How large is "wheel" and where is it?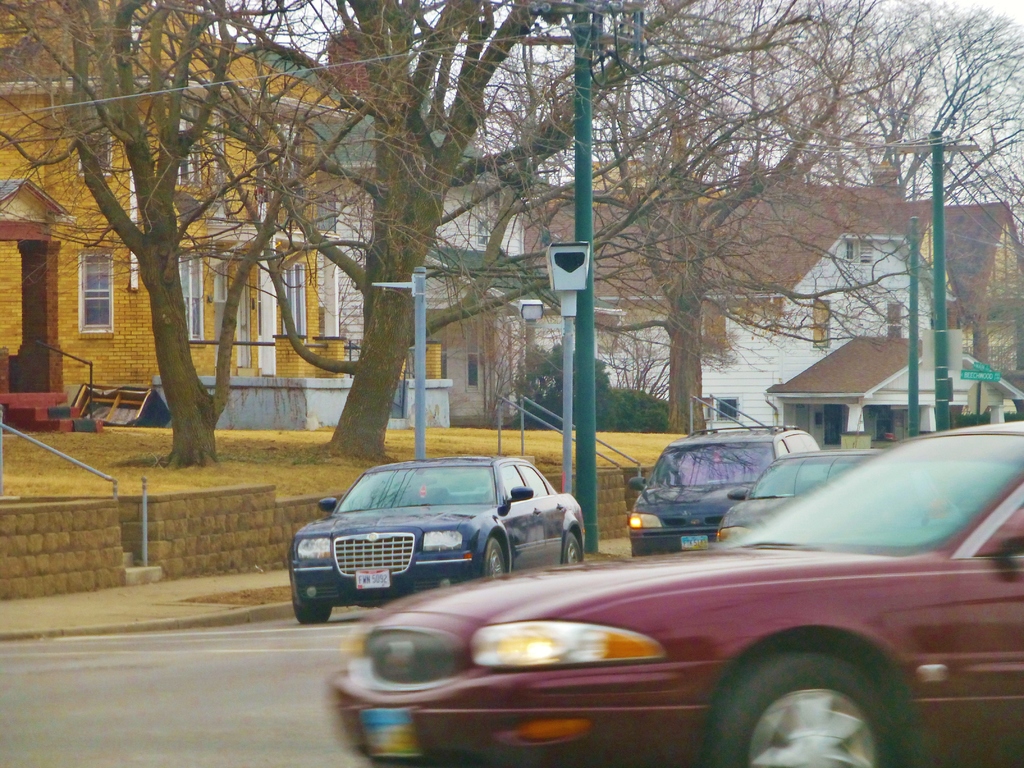
Bounding box: 287/589/336/626.
